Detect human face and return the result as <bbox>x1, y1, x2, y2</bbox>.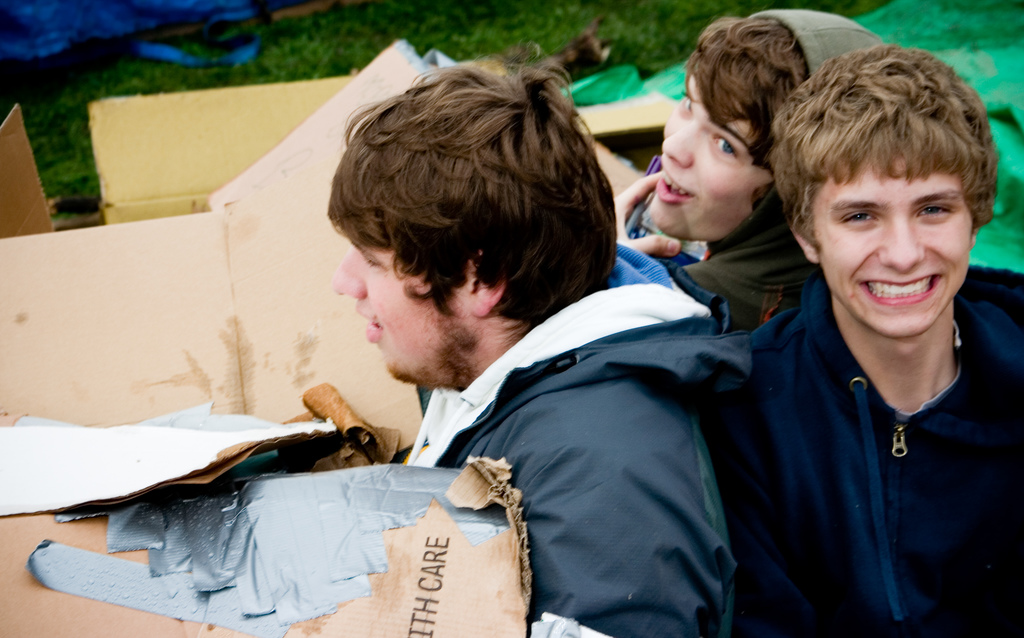
<bbox>642, 70, 779, 247</bbox>.
